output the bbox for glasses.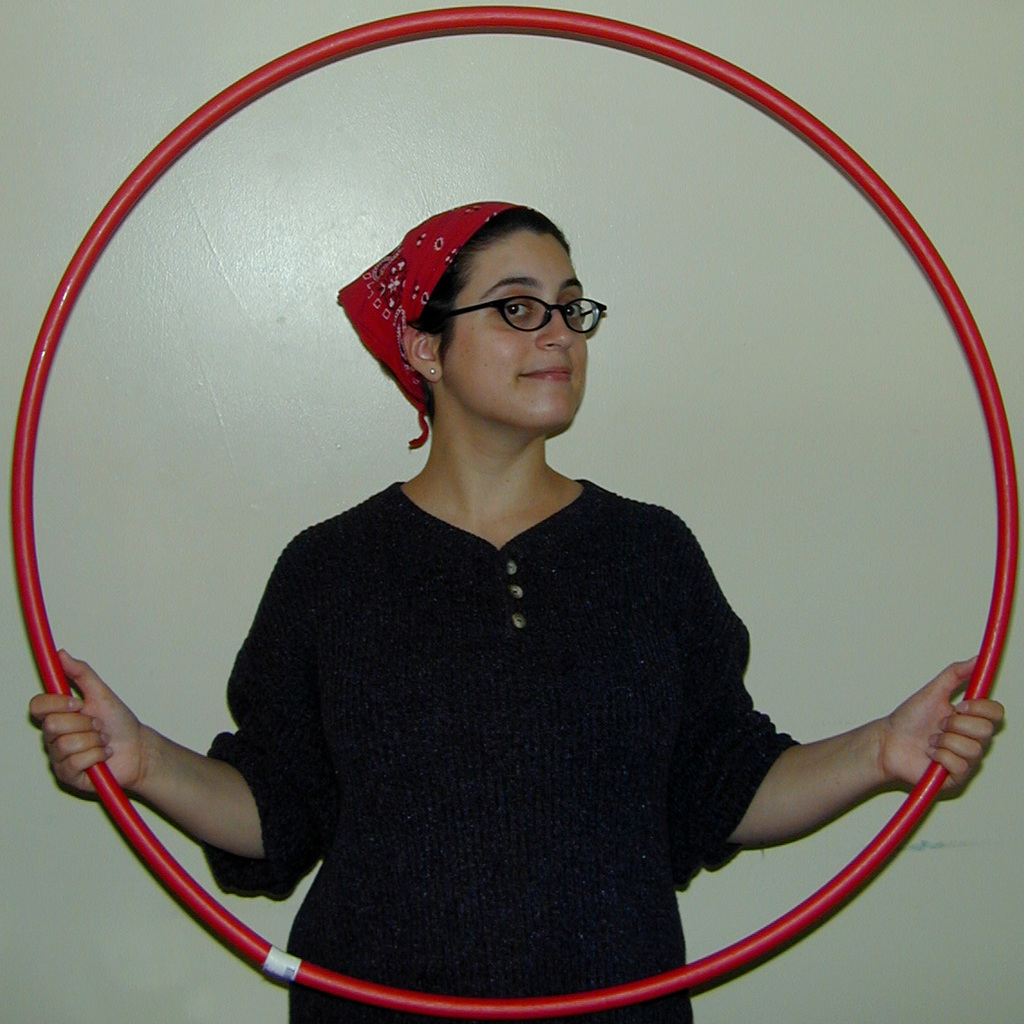
449:297:608:336.
